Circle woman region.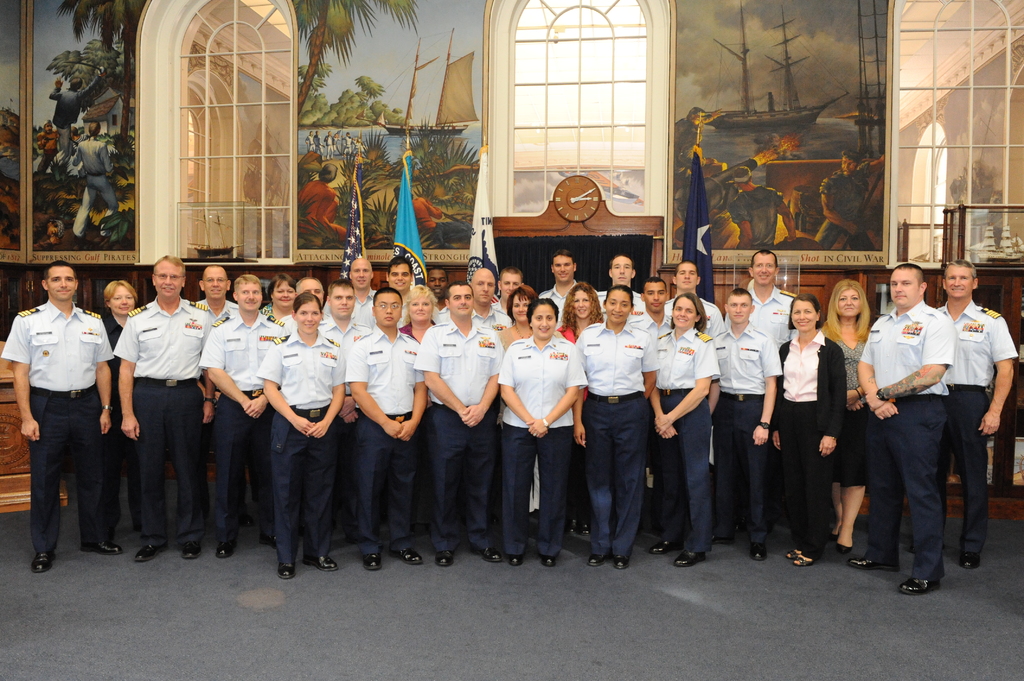
Region: crop(648, 289, 721, 565).
